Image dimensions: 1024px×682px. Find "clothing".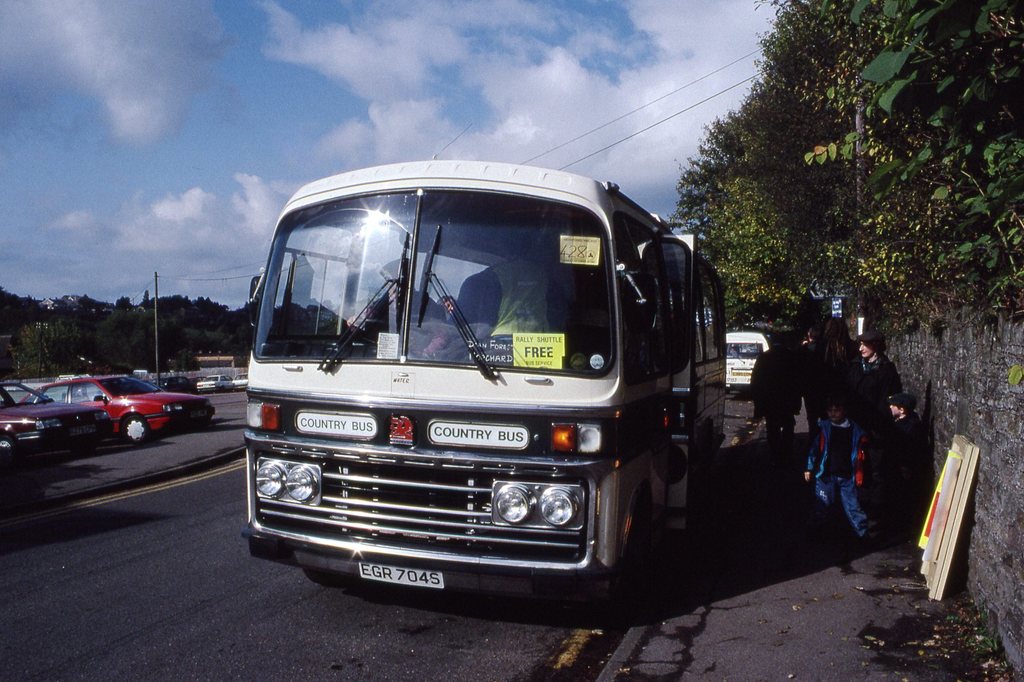
crop(808, 350, 824, 450).
